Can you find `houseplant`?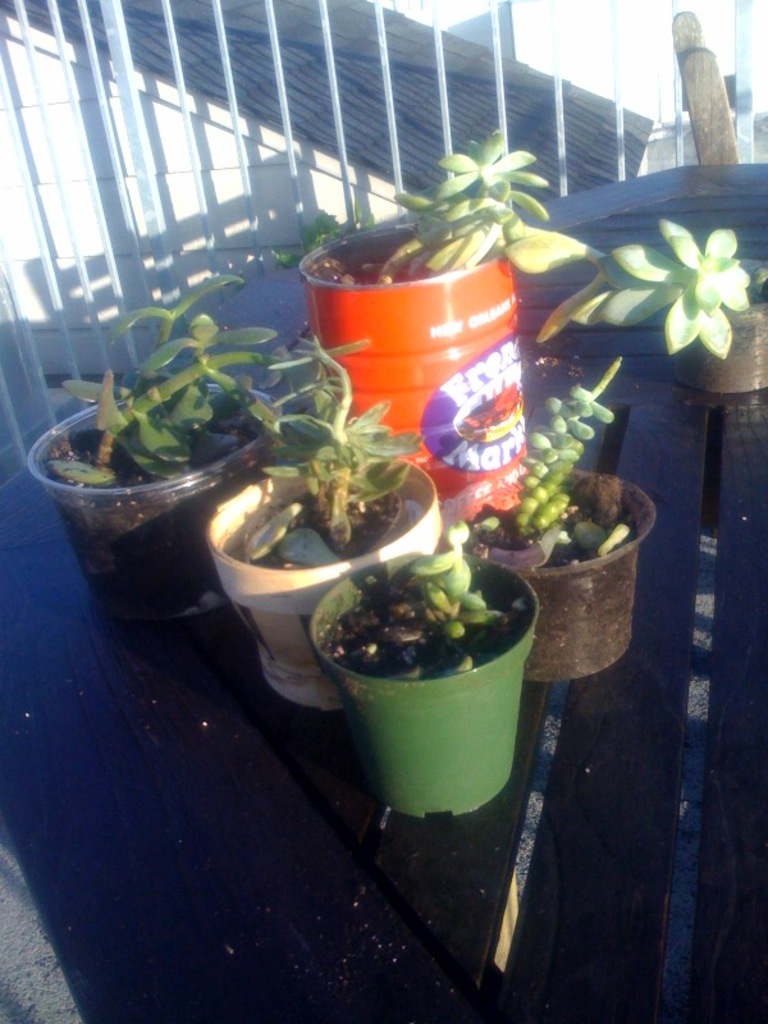
Yes, bounding box: left=458, top=349, right=659, bottom=681.
